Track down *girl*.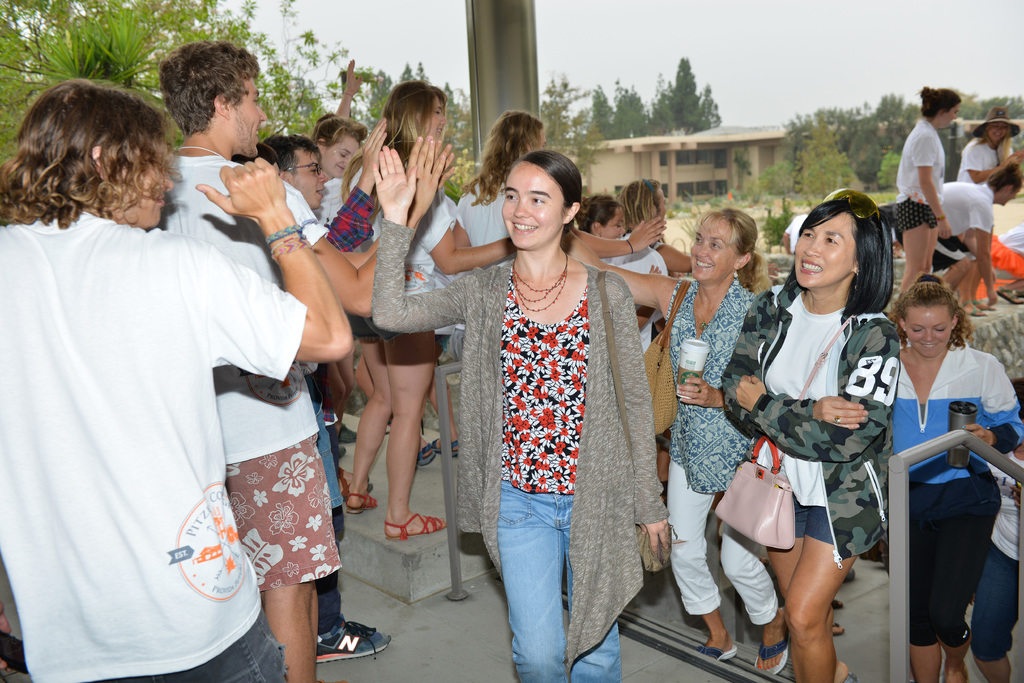
Tracked to locate(893, 277, 1019, 682).
